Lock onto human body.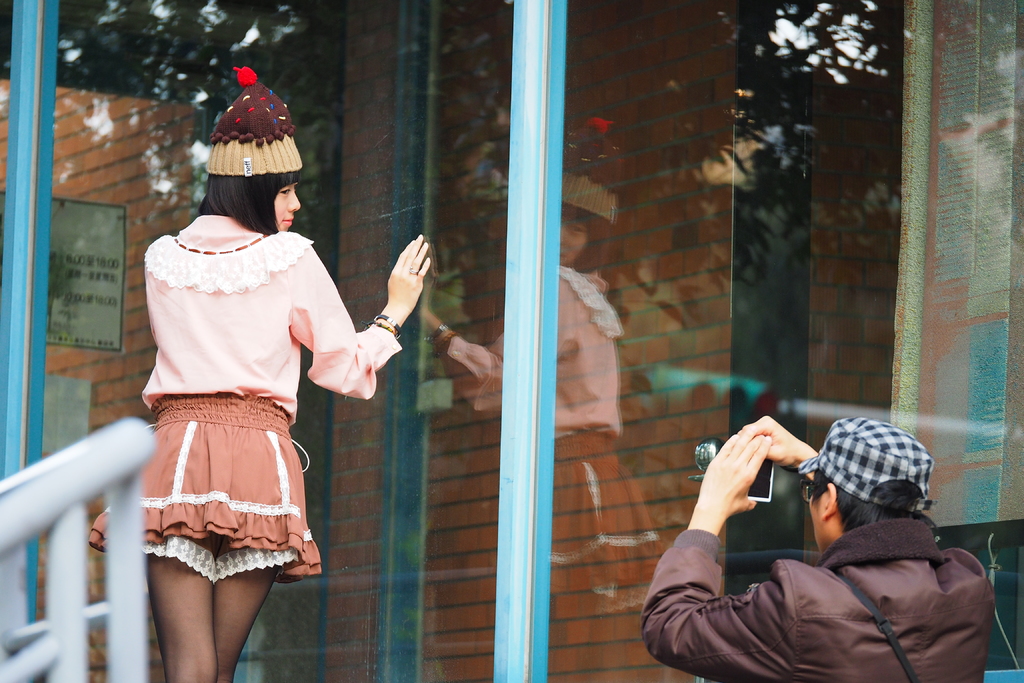
Locked: x1=636, y1=415, x2=993, y2=682.
